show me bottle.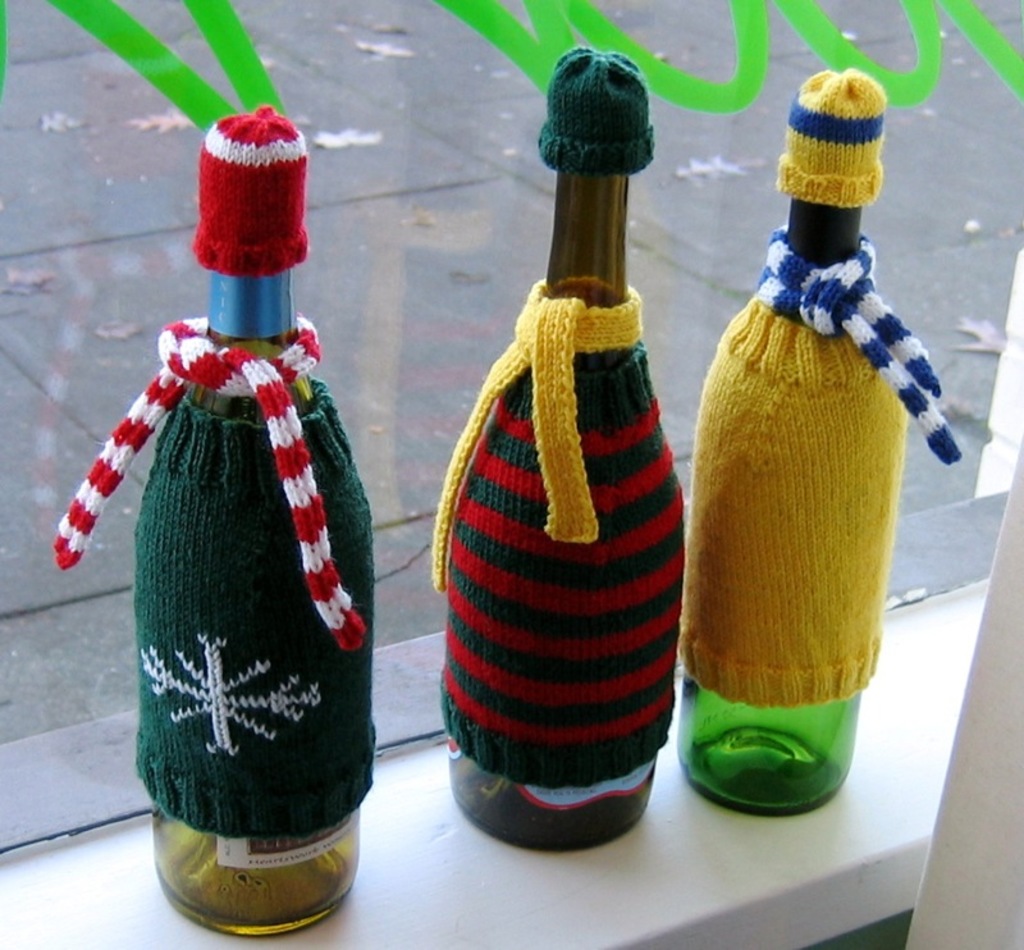
bottle is here: box=[424, 52, 684, 854].
